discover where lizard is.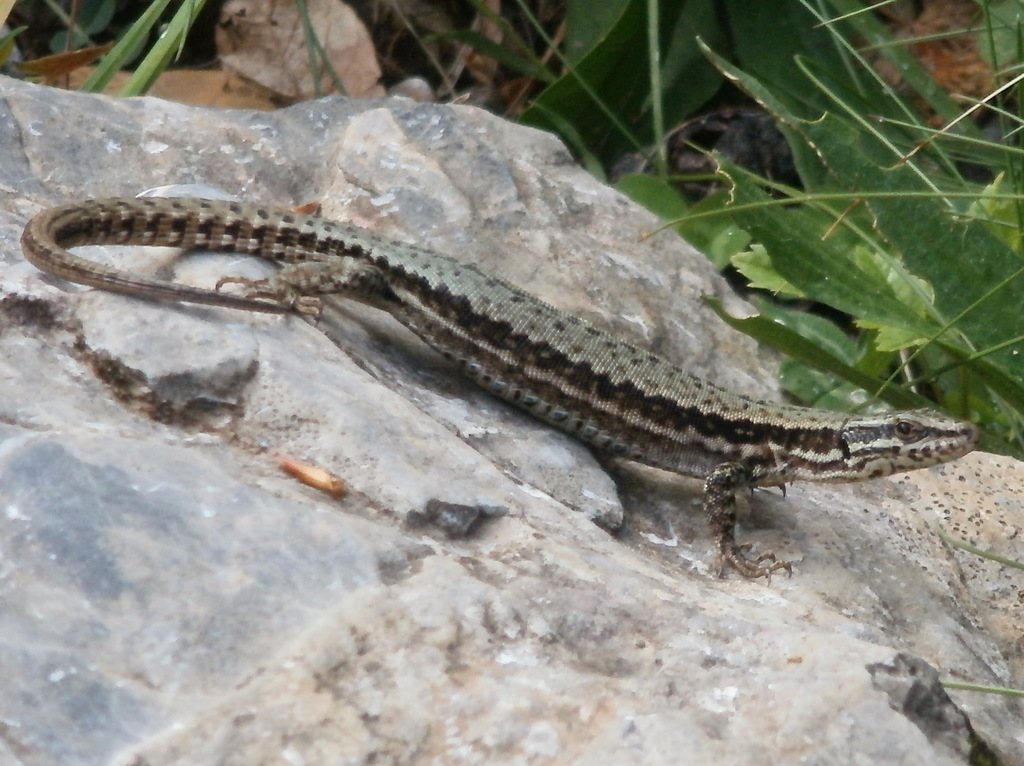
Discovered at 17, 181, 982, 601.
